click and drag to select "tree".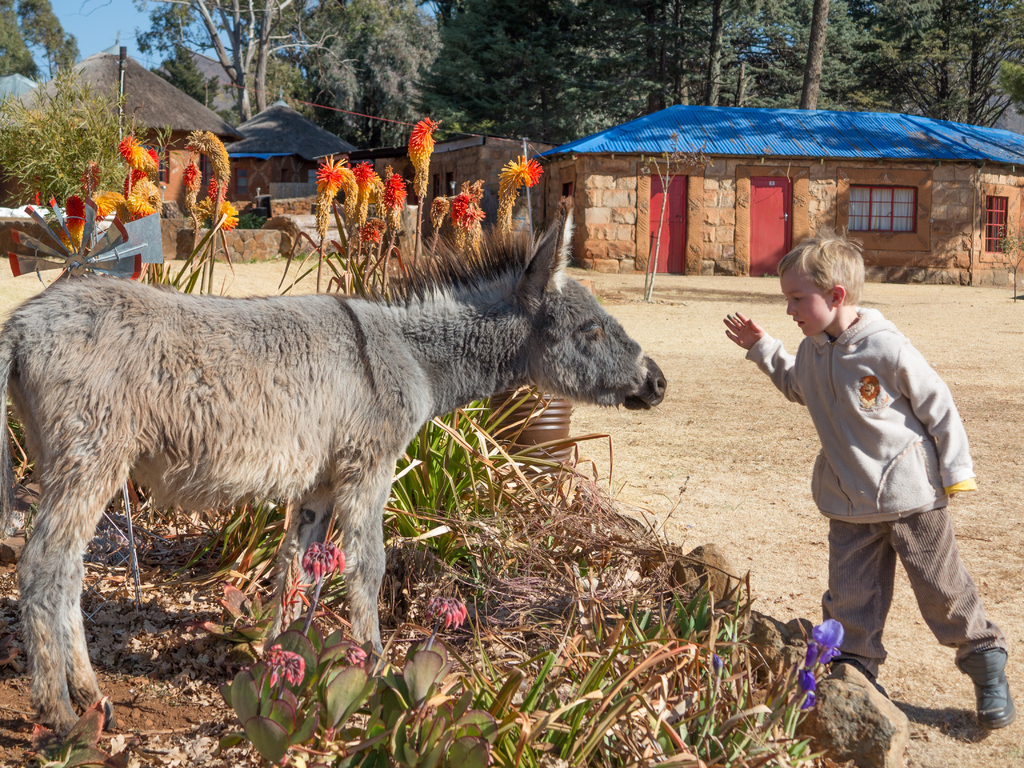
Selection: 0, 0, 80, 83.
